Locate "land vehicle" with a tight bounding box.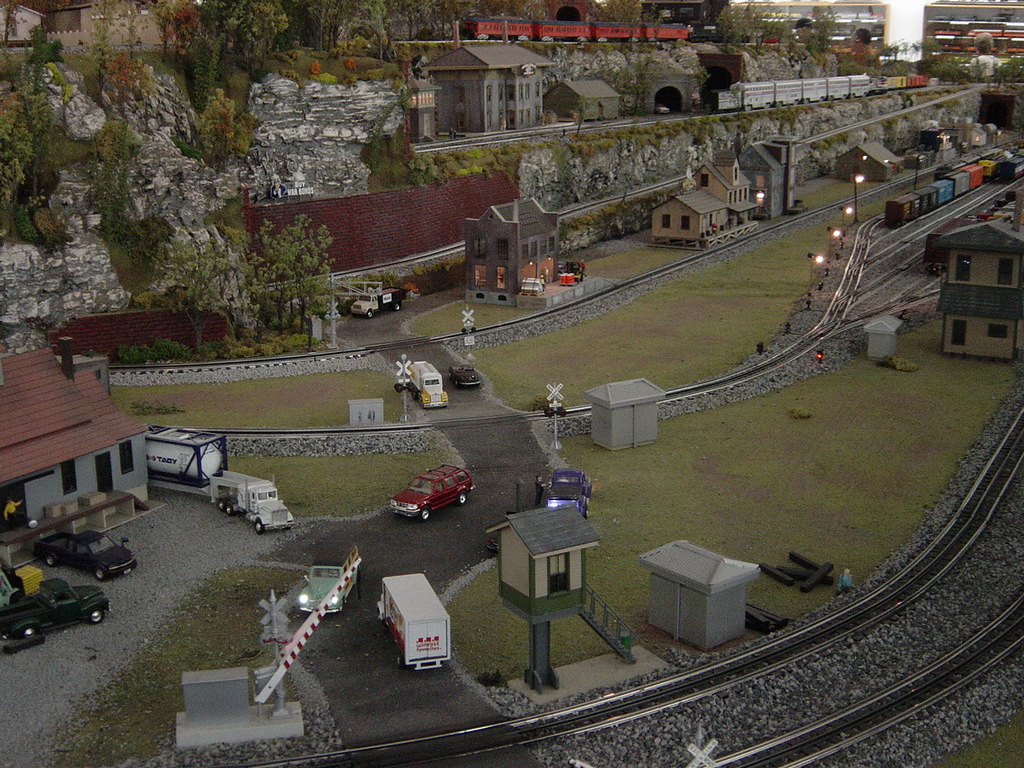
(left=402, top=362, right=446, bottom=411).
